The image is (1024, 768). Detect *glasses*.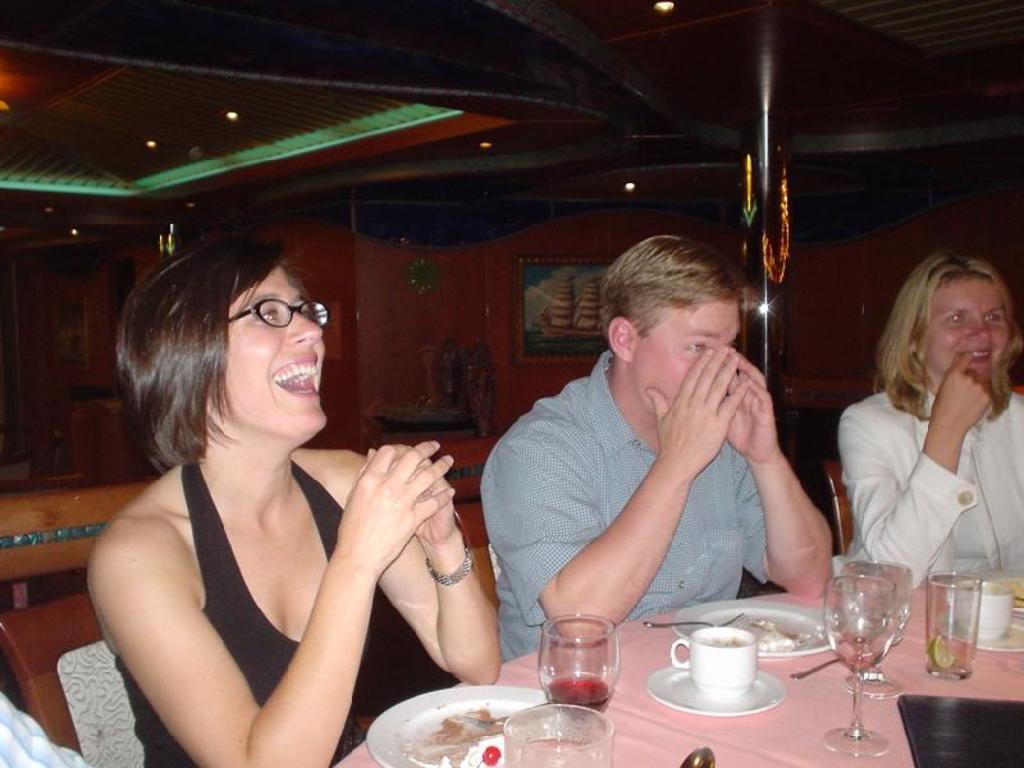
Detection: x1=211 y1=292 x2=323 y2=342.
